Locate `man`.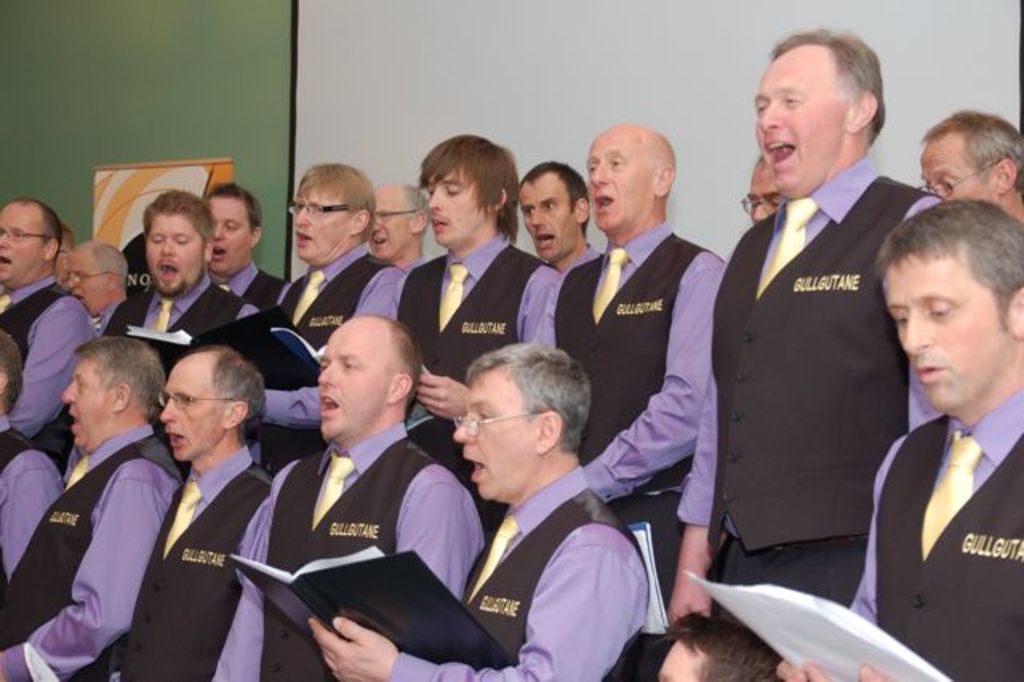
Bounding box: <region>736, 149, 782, 229</region>.
